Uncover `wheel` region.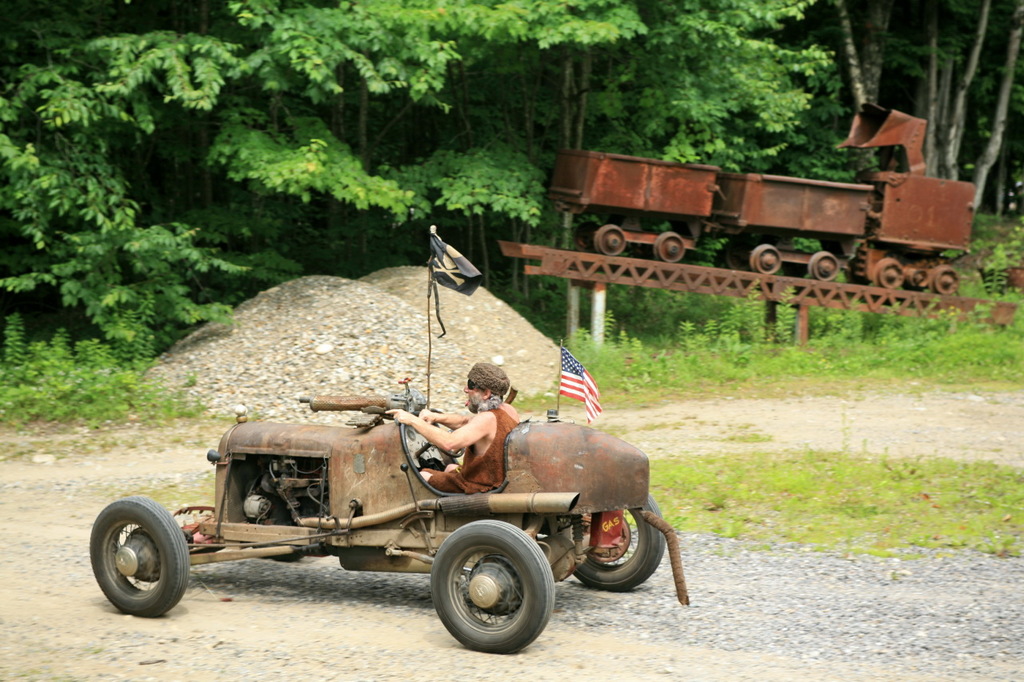
Uncovered: detection(531, 492, 662, 593).
